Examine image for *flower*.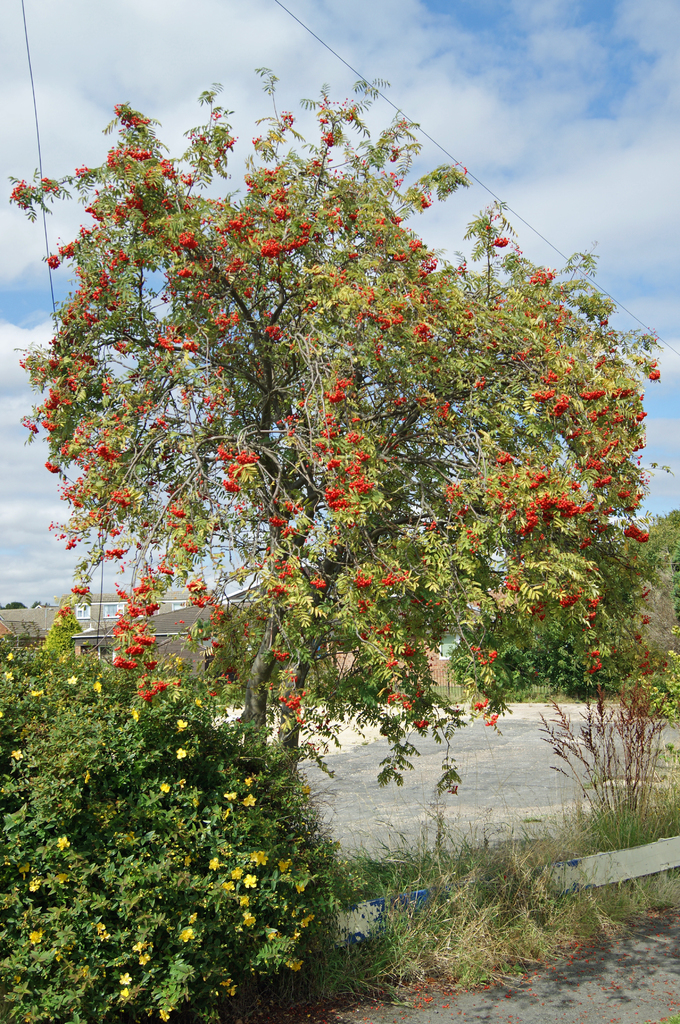
Examination result: BBox(117, 989, 130, 998).
